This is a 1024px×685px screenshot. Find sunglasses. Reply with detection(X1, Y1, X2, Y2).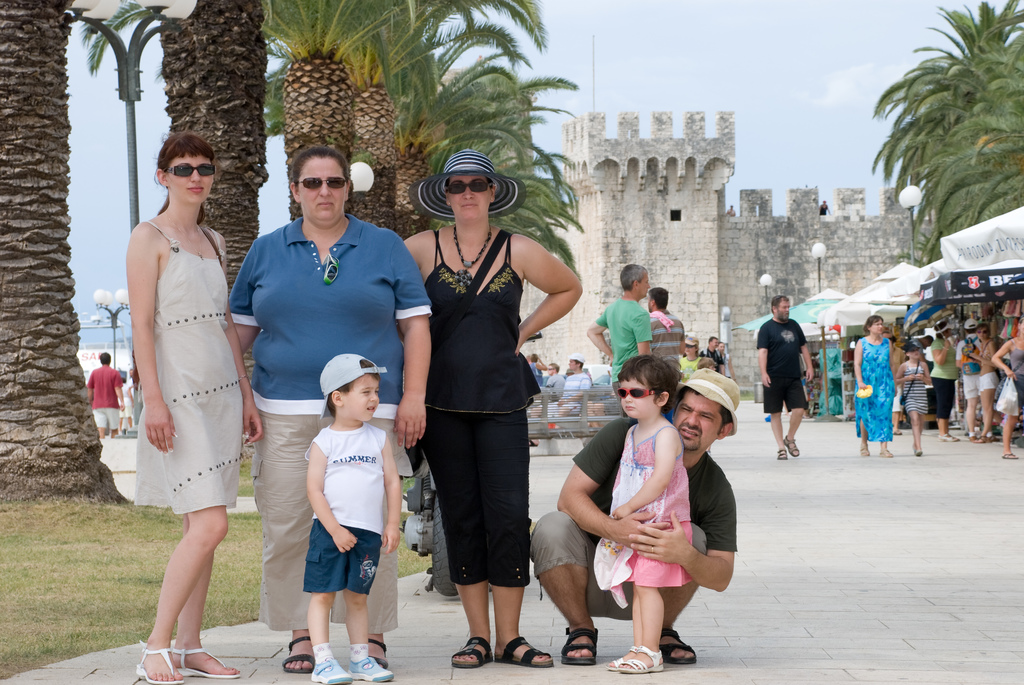
detection(167, 160, 218, 178).
